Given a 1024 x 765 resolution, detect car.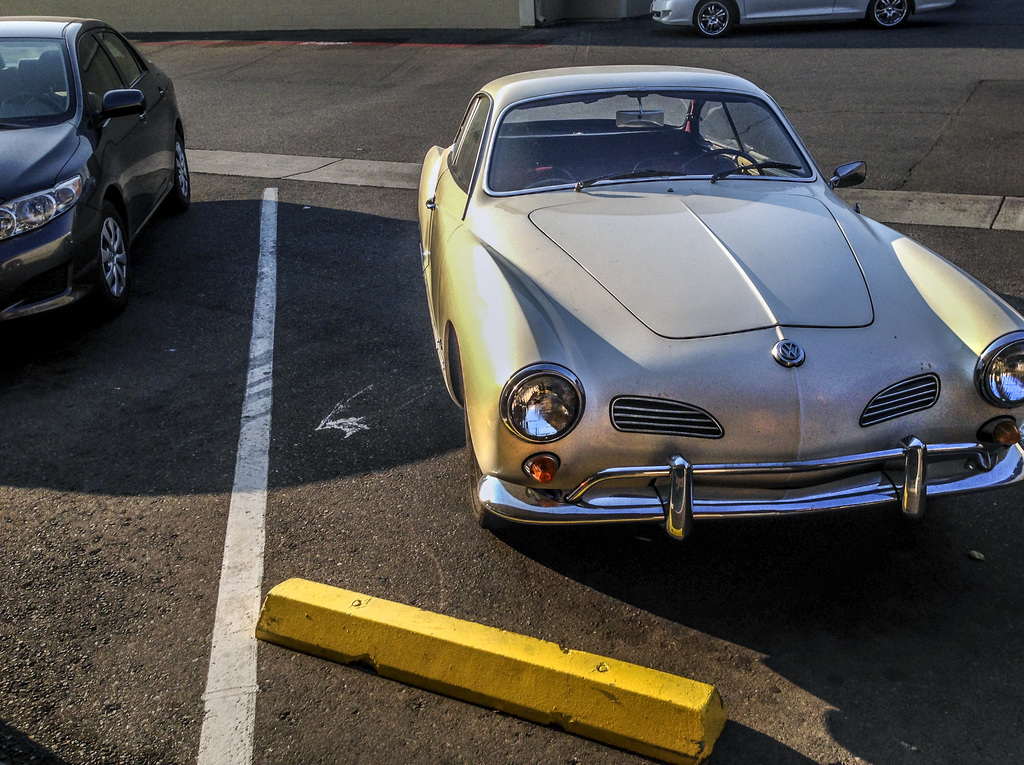
region(648, 0, 959, 34).
